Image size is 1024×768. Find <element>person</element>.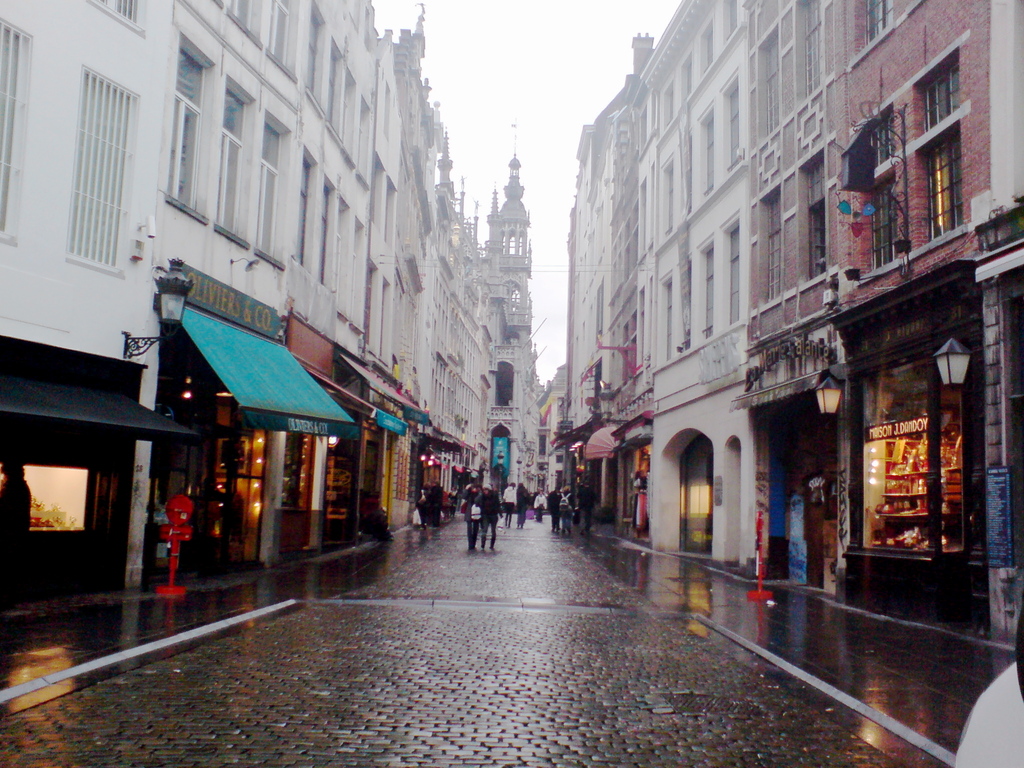
{"x1": 518, "y1": 481, "x2": 531, "y2": 532}.
